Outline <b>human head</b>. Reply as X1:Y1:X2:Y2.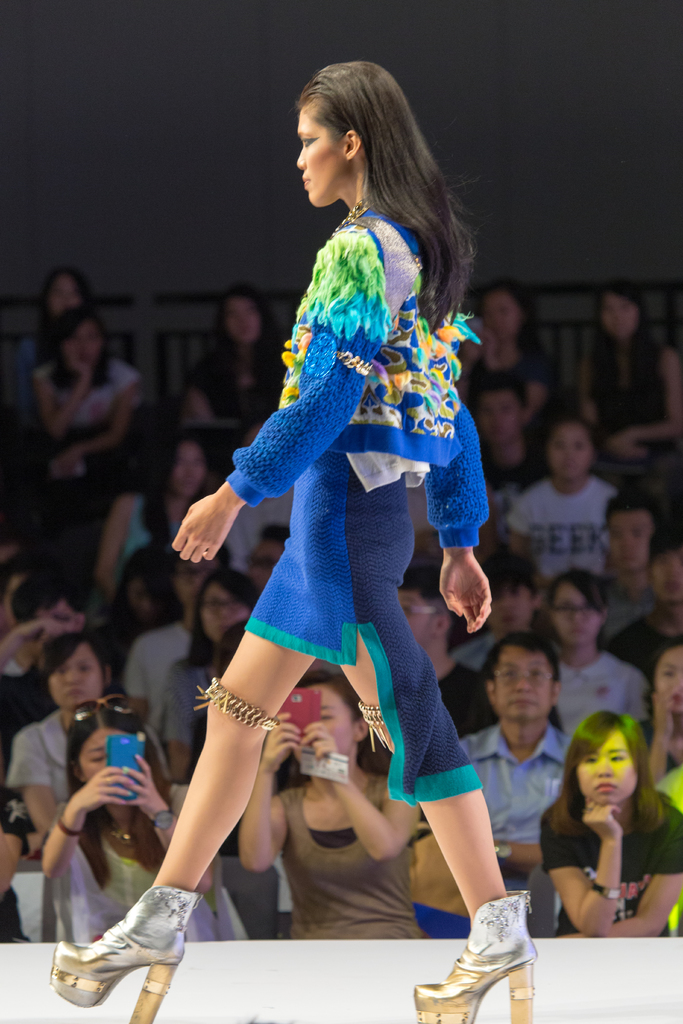
297:672:372:755.
